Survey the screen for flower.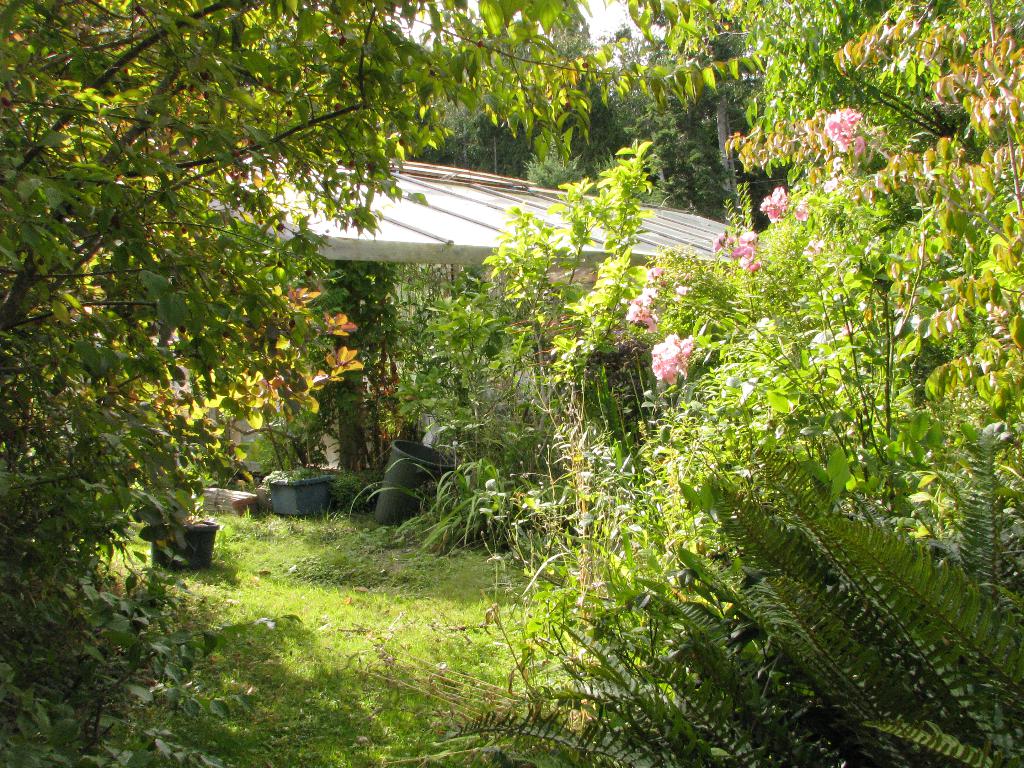
Survey found: Rect(761, 186, 786, 224).
